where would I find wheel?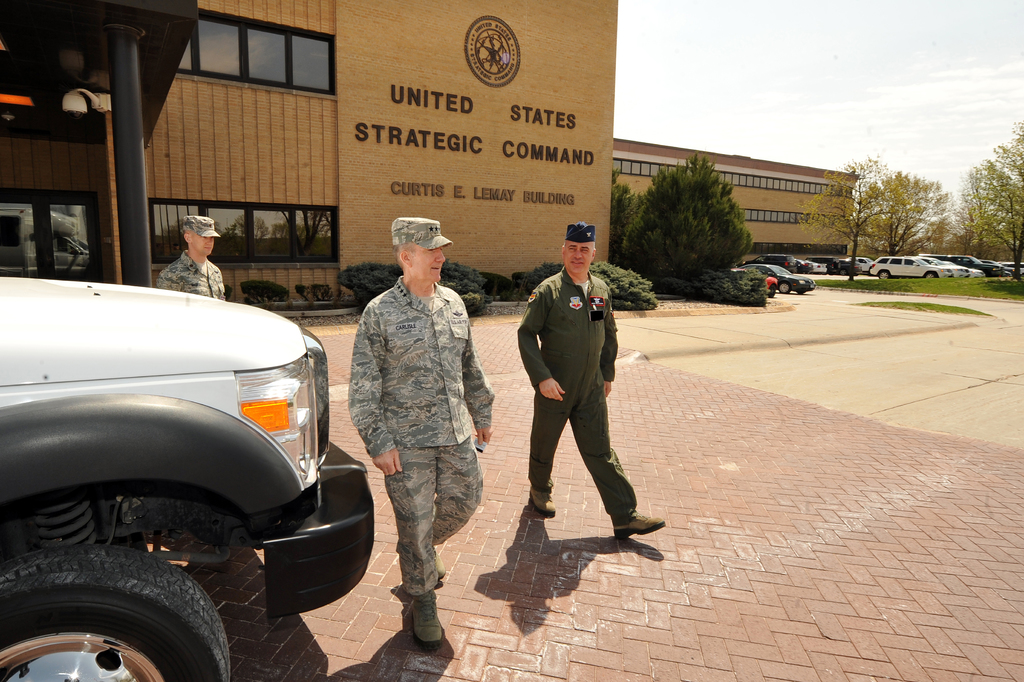
At x1=780 y1=281 x2=788 y2=292.
